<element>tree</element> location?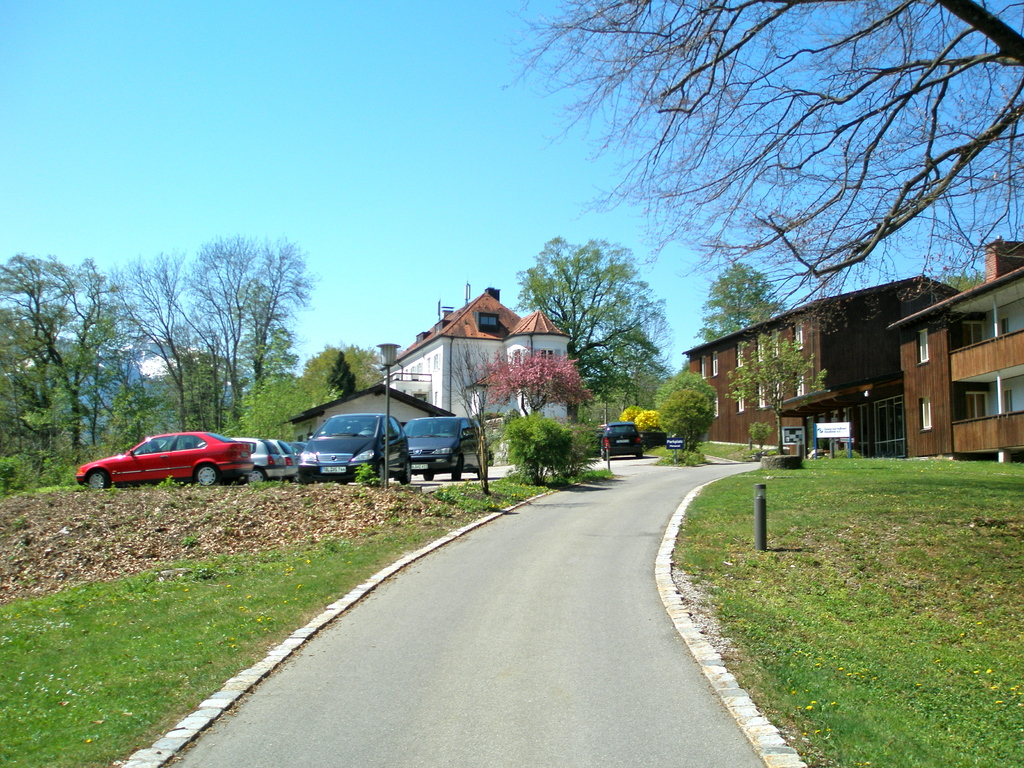
935, 263, 1002, 292
